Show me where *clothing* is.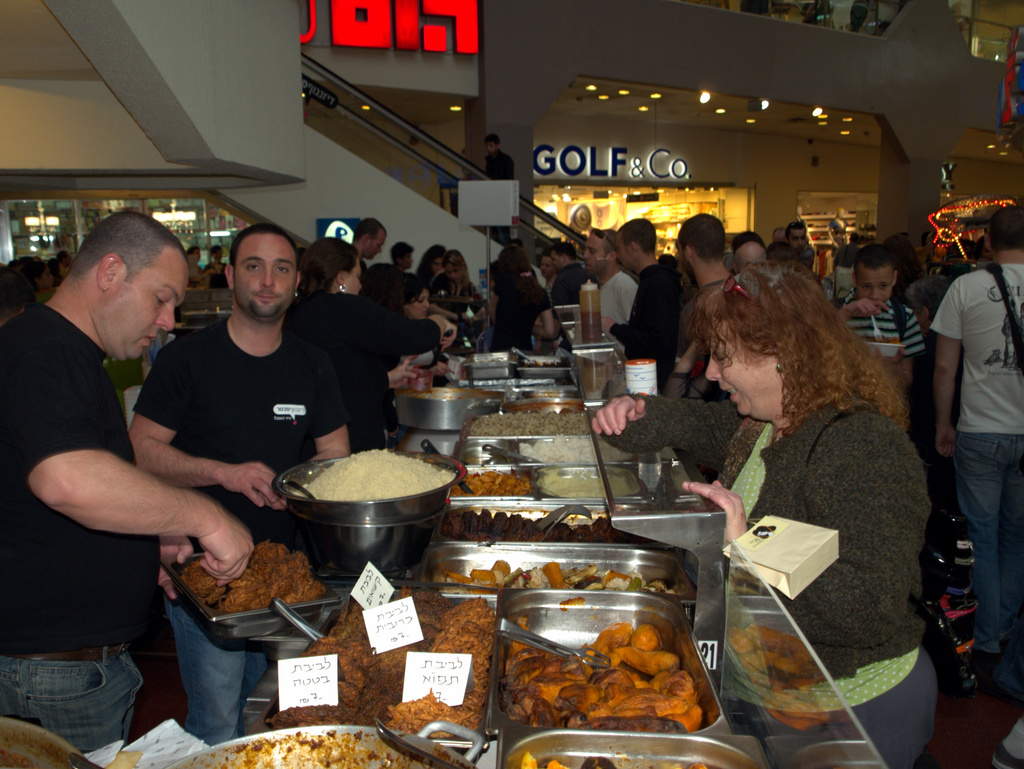
*clothing* is at 130:317:351:744.
